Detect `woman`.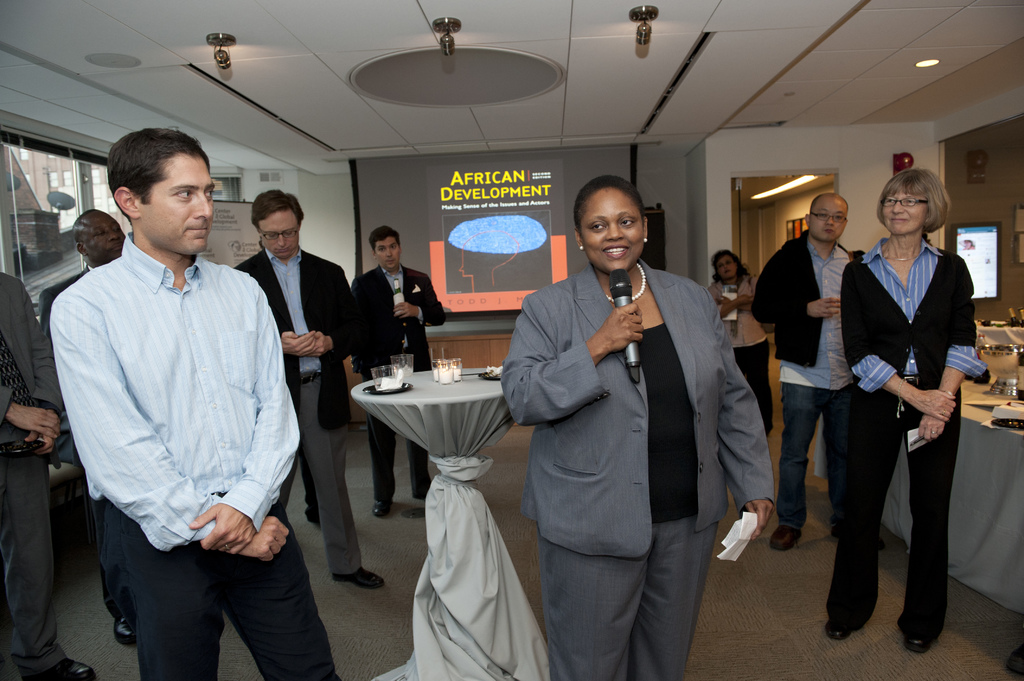
Detected at {"x1": 706, "y1": 251, "x2": 772, "y2": 441}.
